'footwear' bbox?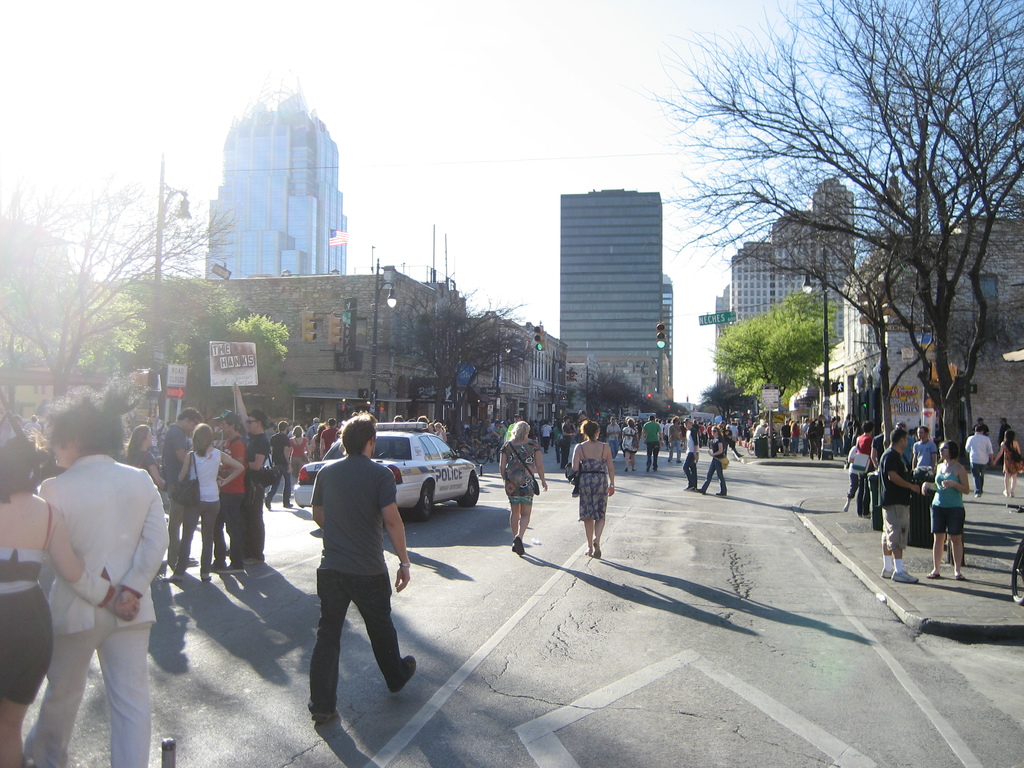
x1=212, y1=557, x2=229, y2=570
